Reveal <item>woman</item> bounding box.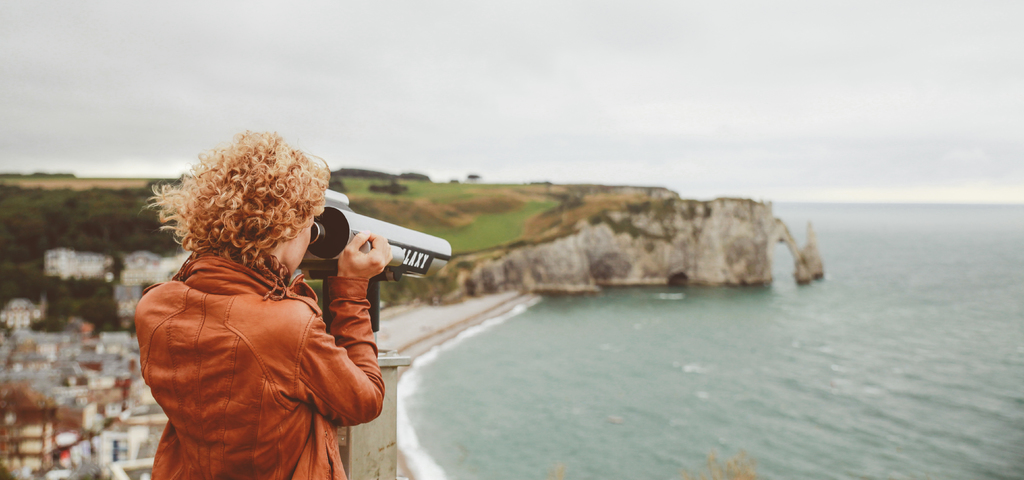
Revealed: box=[146, 121, 391, 479].
